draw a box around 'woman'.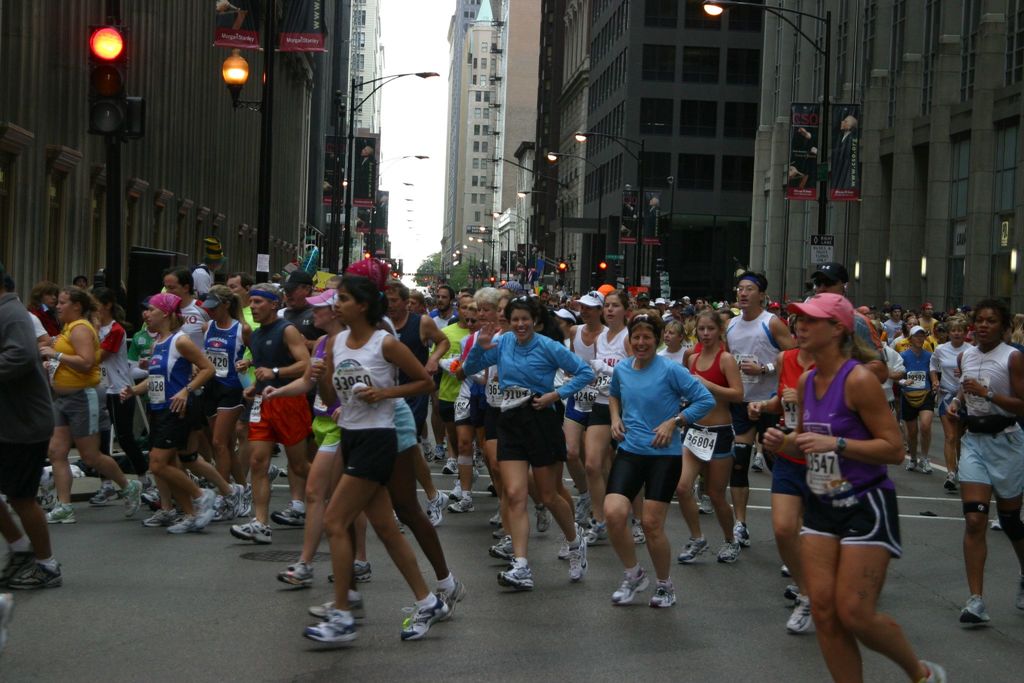
81 284 163 513.
